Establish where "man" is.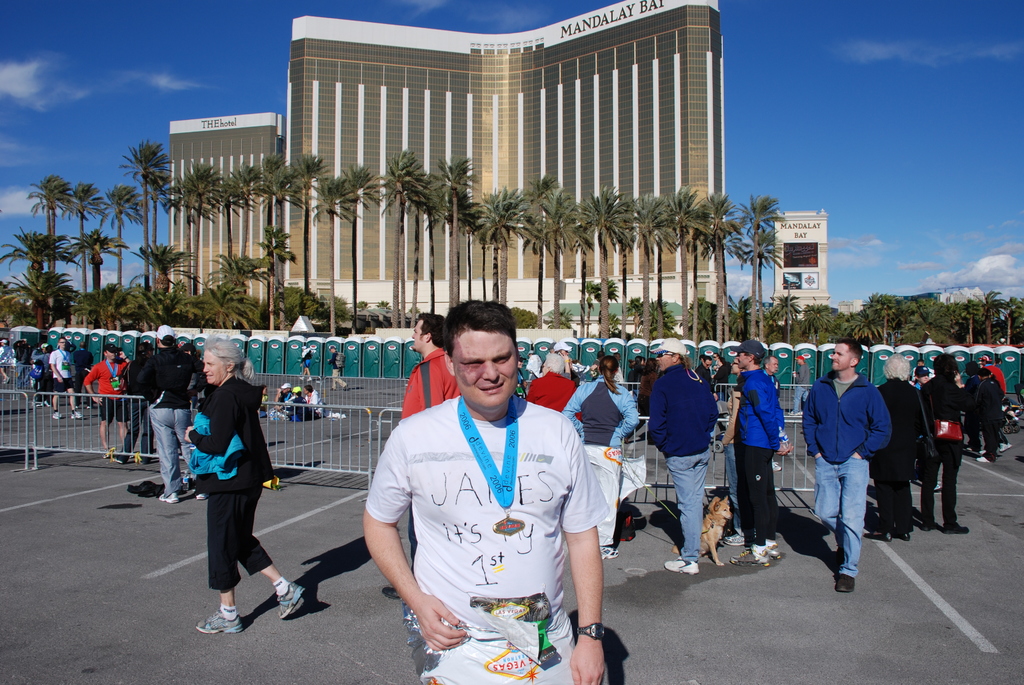
Established at 758 354 781 399.
